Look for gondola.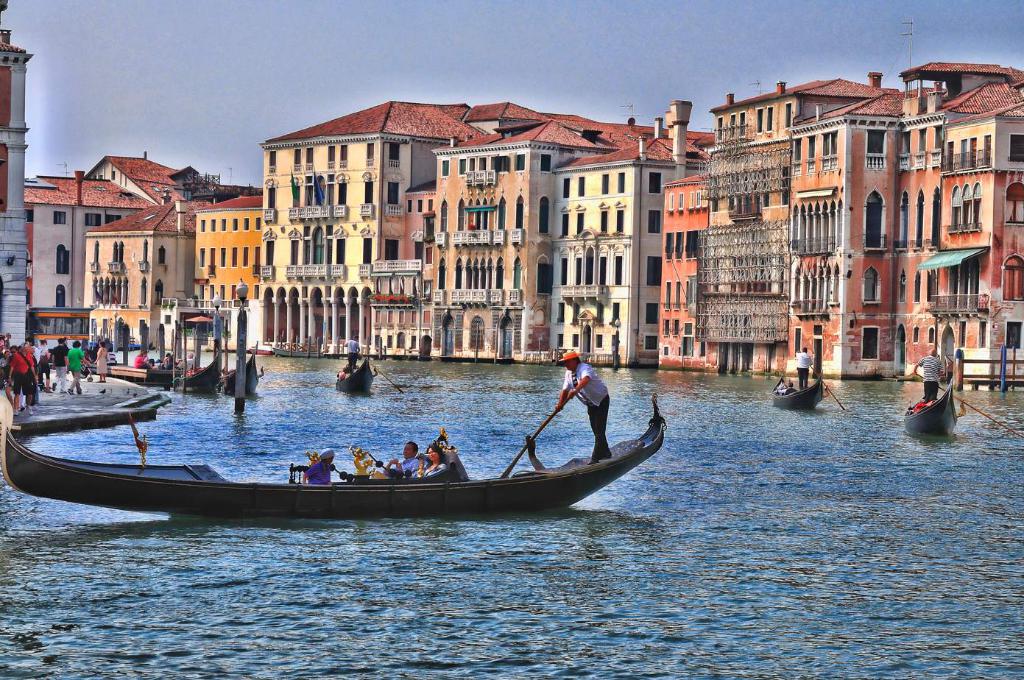
Found: 776, 368, 832, 417.
